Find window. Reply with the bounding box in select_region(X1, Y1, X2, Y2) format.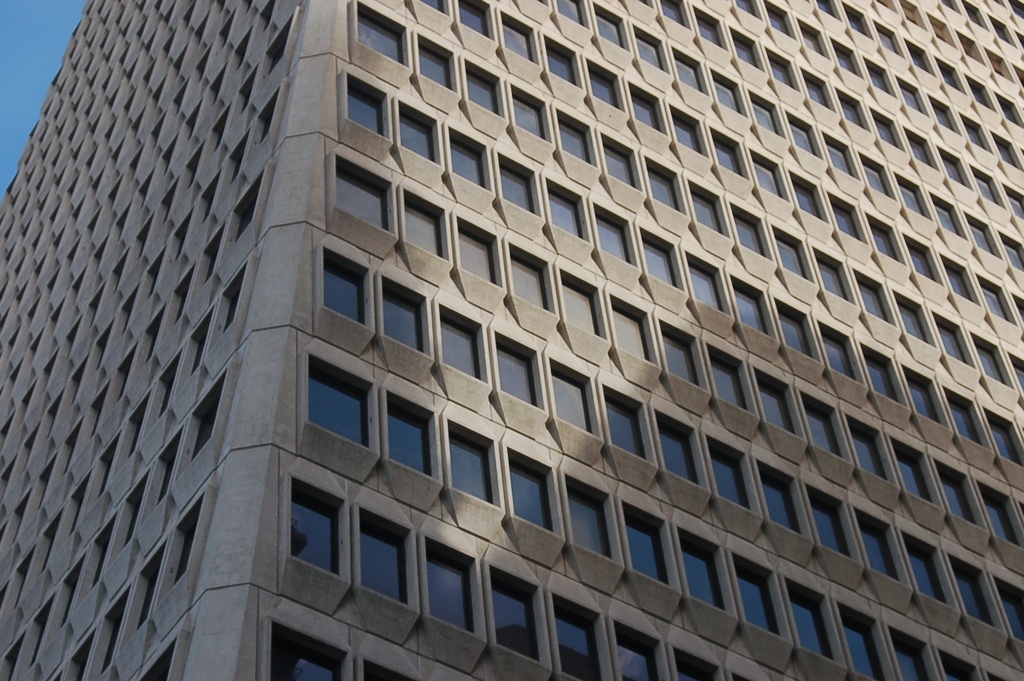
select_region(677, 659, 716, 680).
